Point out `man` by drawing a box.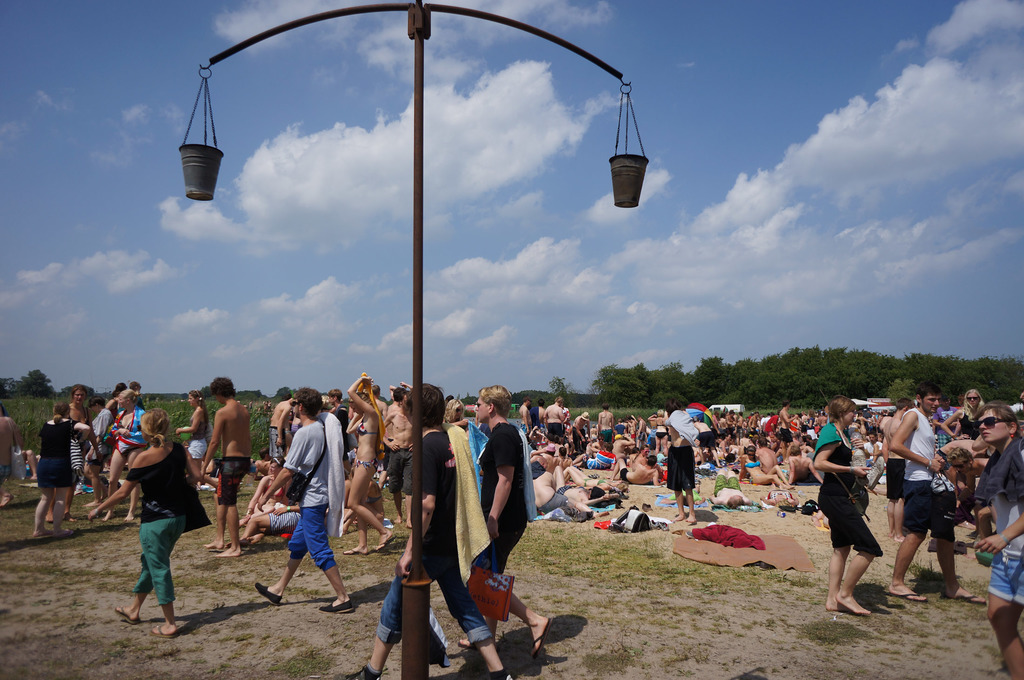
530/442/570/468.
